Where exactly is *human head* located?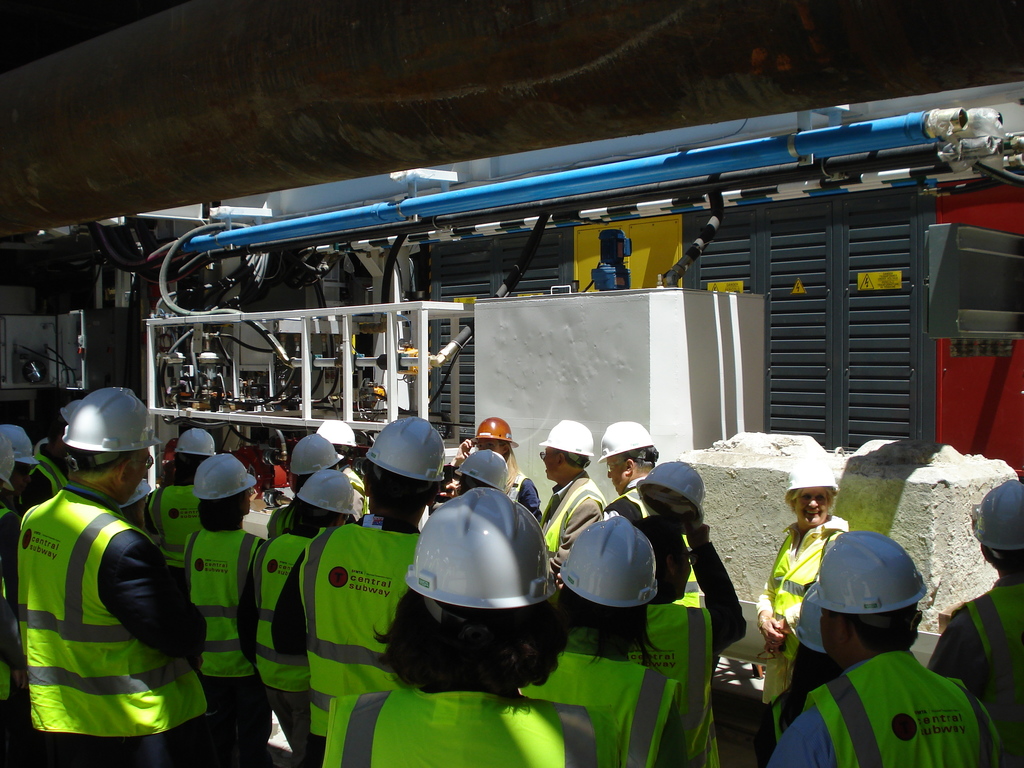
Its bounding box is 786/463/843/528.
